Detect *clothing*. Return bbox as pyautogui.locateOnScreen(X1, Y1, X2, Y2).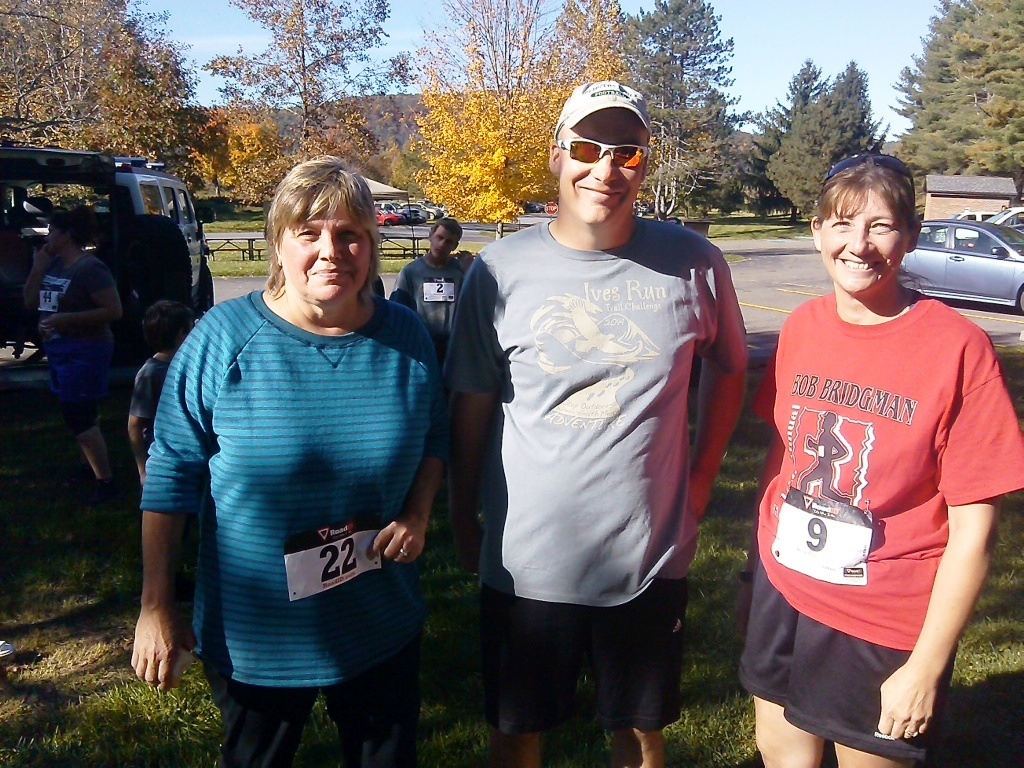
pyautogui.locateOnScreen(25, 250, 118, 439).
